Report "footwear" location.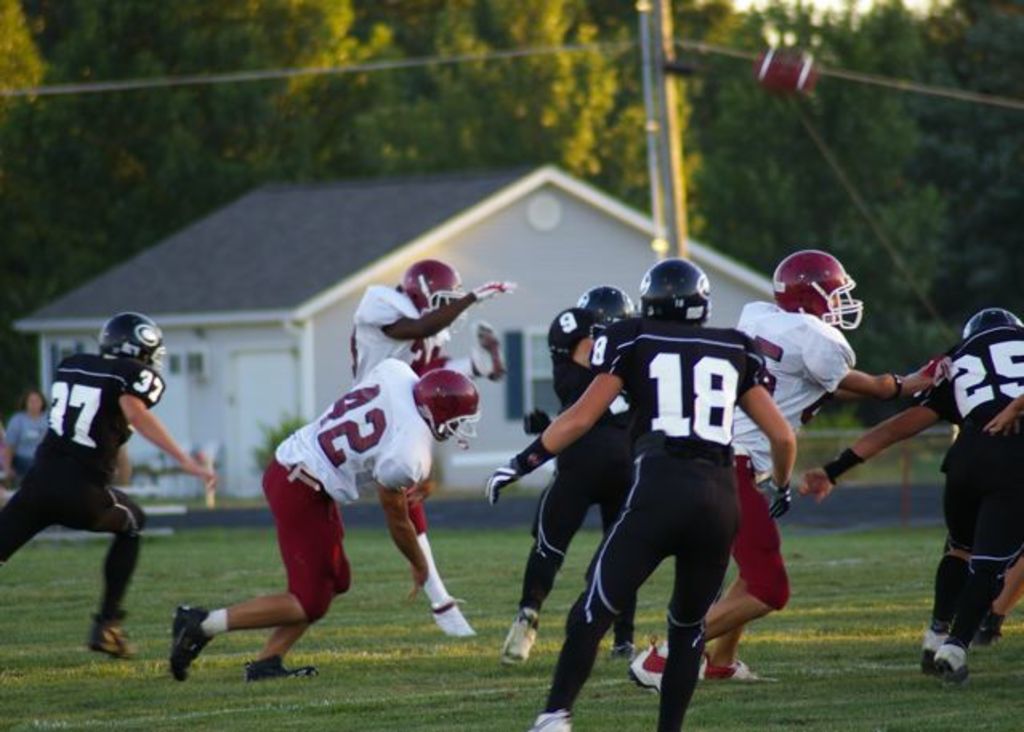
Report: (x1=700, y1=652, x2=777, y2=687).
